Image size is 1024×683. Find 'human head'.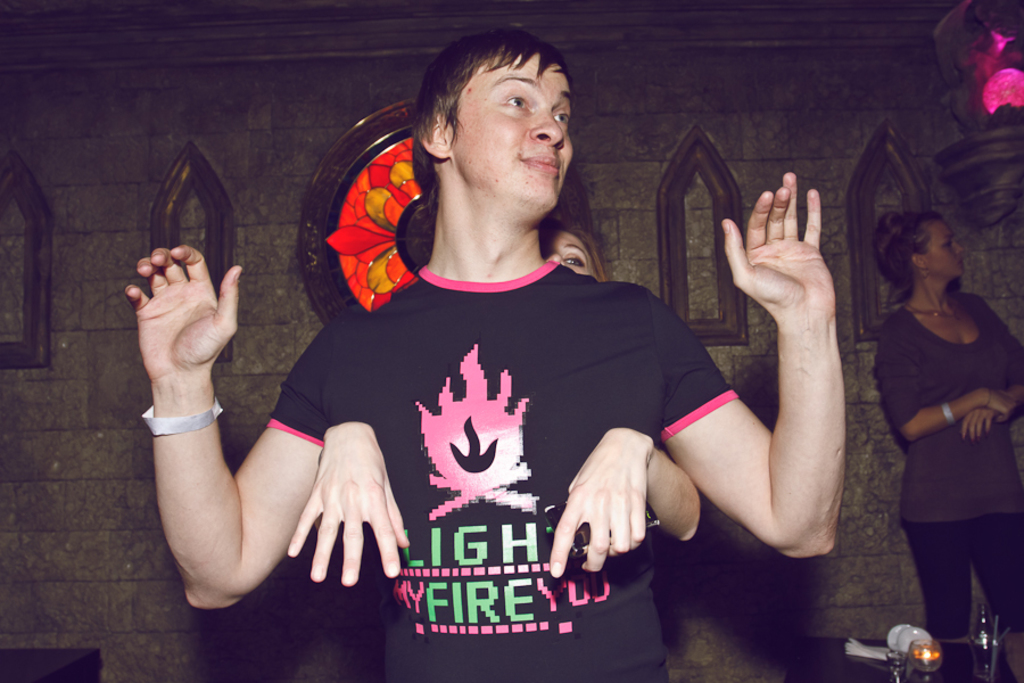
box(870, 208, 968, 293).
